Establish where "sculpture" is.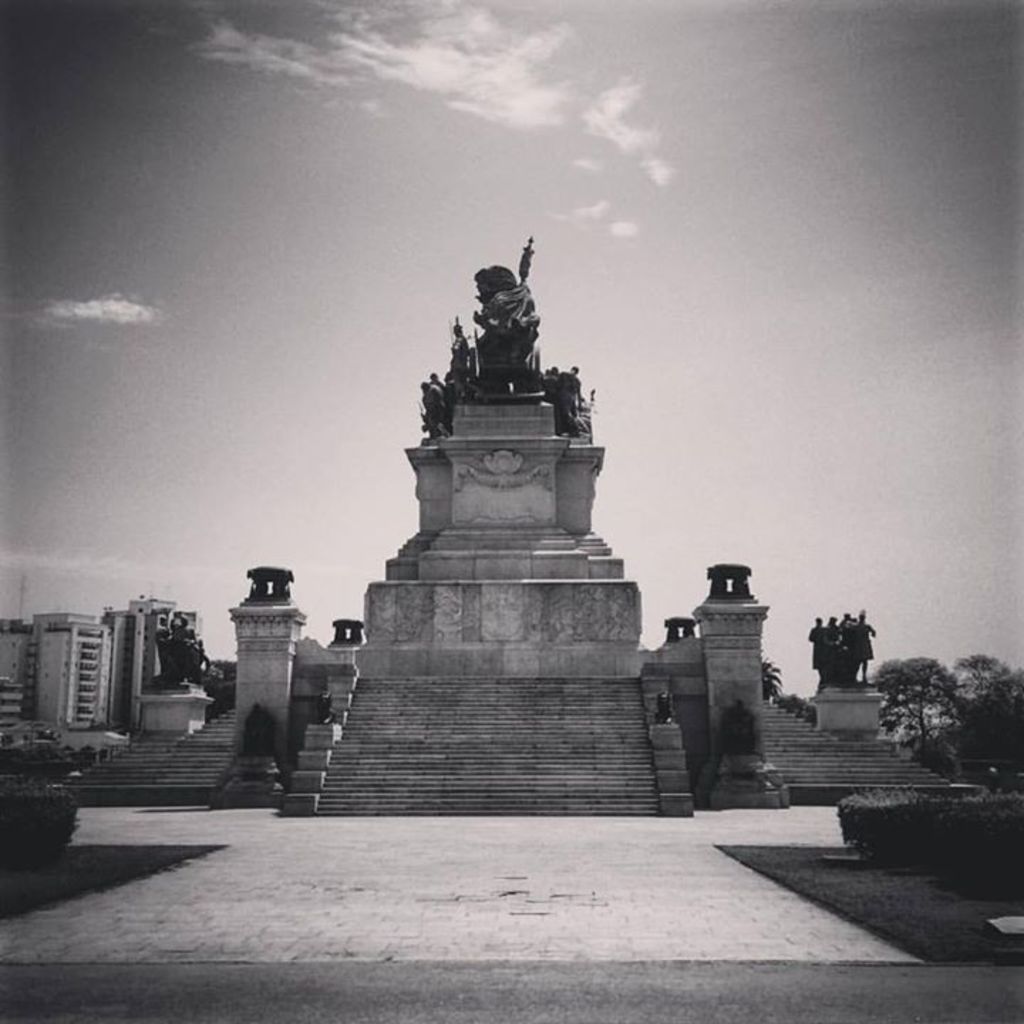
Established at (x1=653, y1=681, x2=670, y2=722).
